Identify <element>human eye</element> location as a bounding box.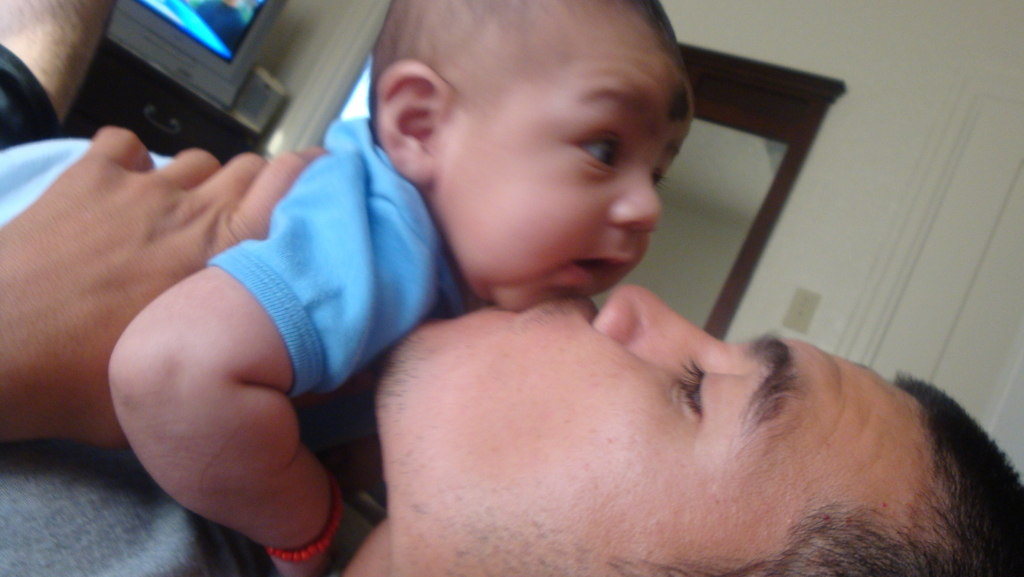
box=[652, 167, 675, 195].
